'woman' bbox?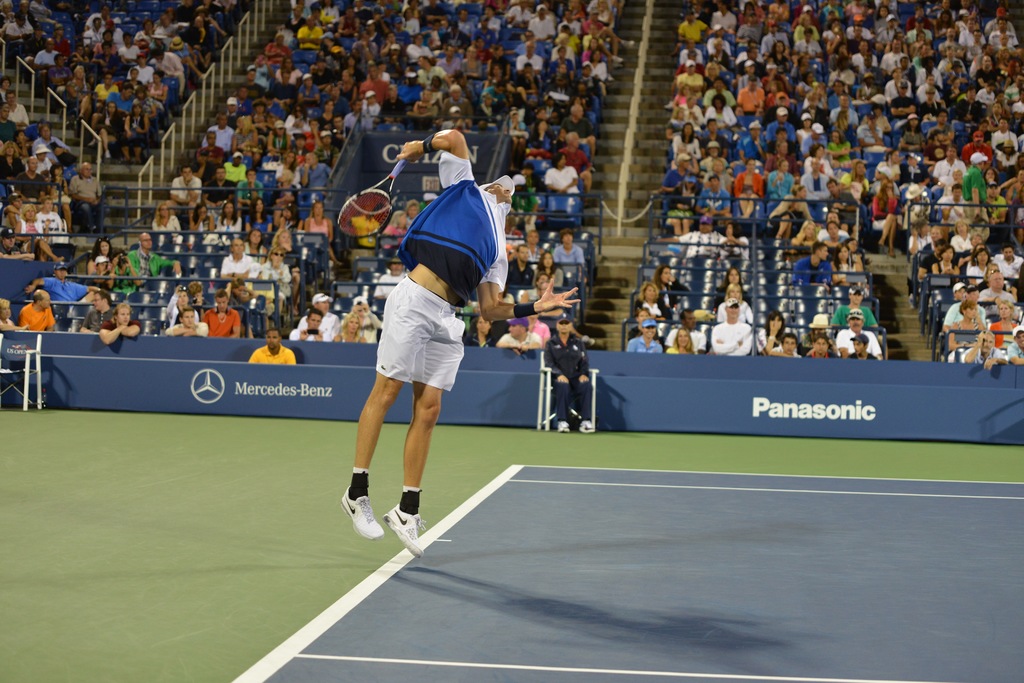
pyautogui.locateOnScreen(286, 102, 308, 140)
